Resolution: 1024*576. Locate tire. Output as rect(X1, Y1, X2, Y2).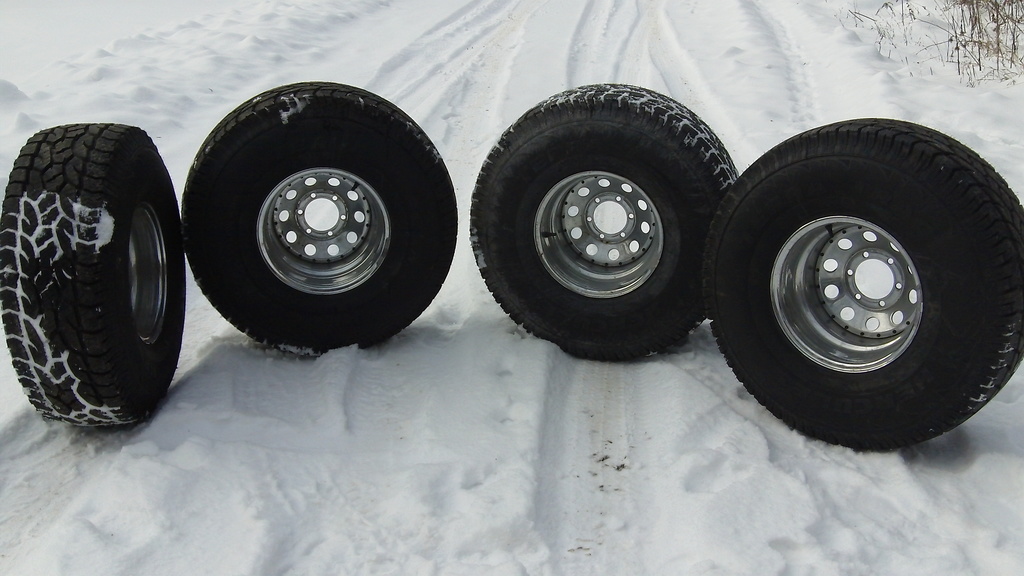
rect(472, 83, 744, 360).
